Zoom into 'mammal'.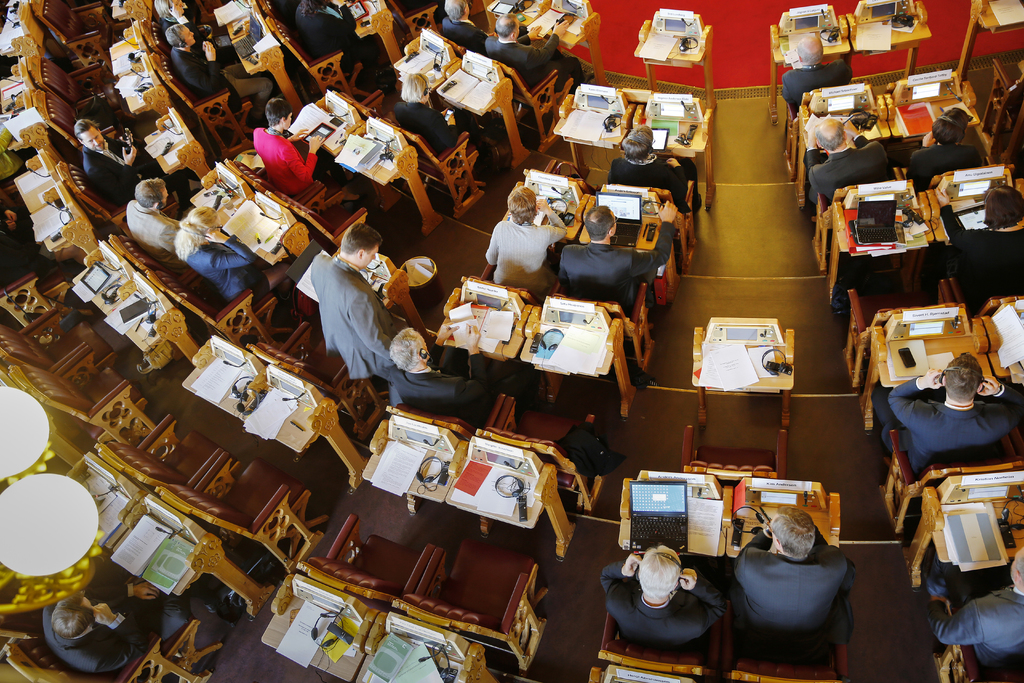
Zoom target: <box>562,197,685,320</box>.
